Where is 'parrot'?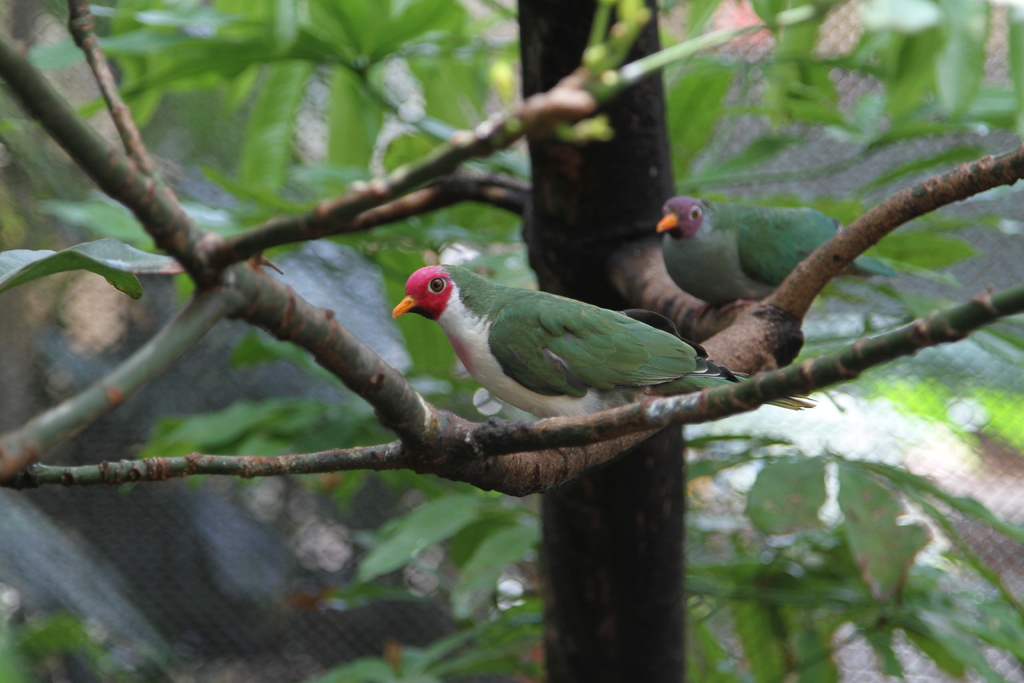
locate(392, 263, 826, 418).
